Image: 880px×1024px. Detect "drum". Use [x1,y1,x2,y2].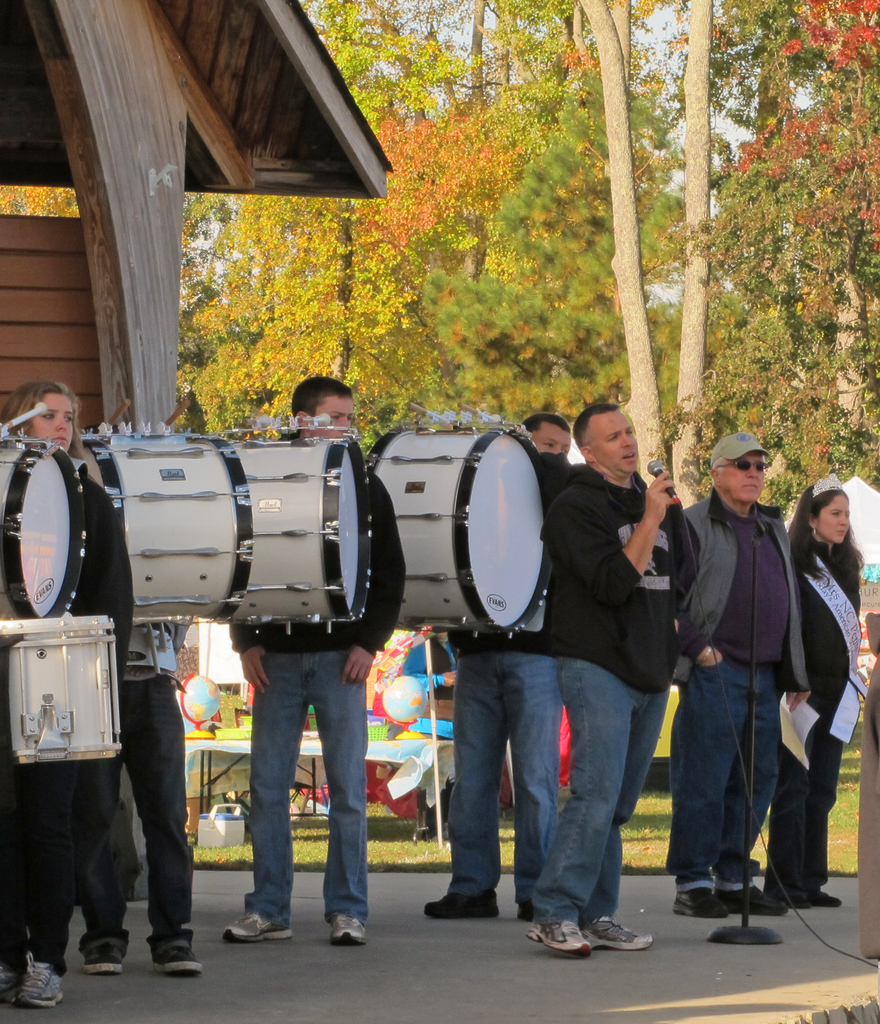
[0,408,91,616].
